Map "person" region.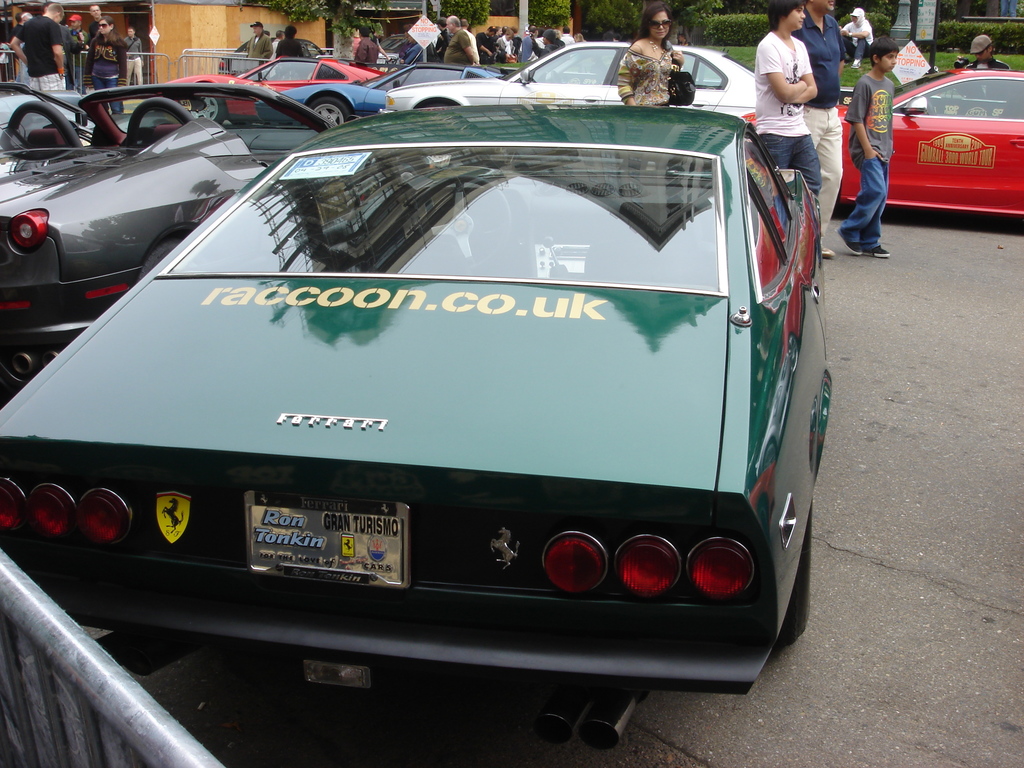
Mapped to 790:0:851:259.
